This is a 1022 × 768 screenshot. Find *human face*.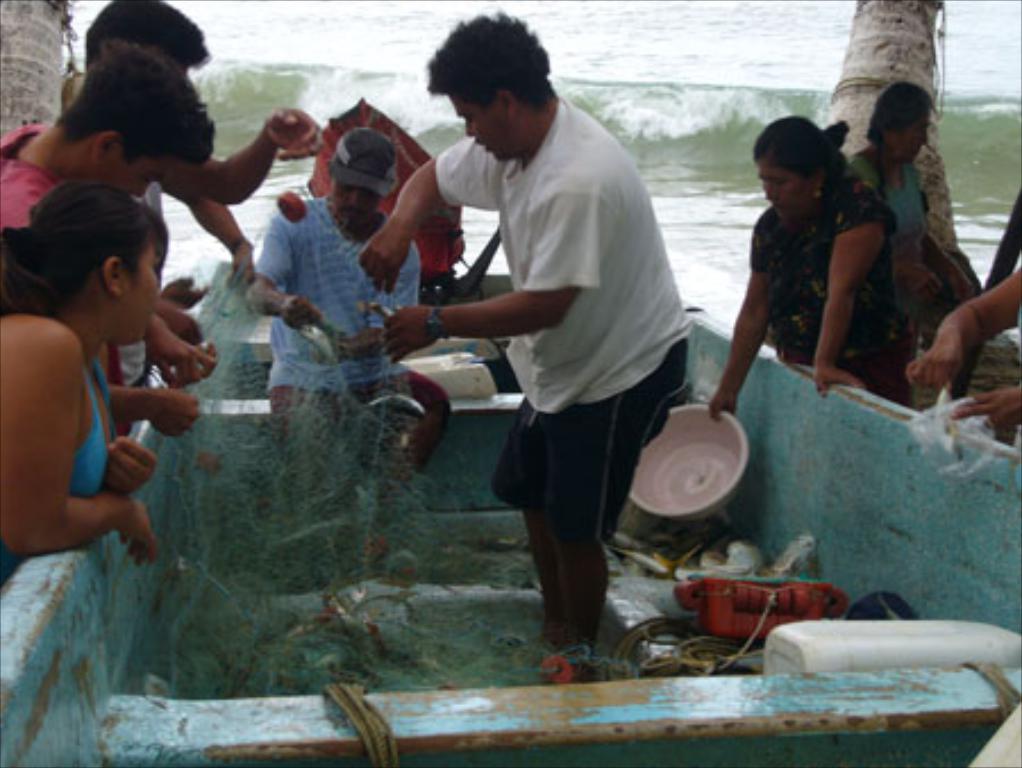
Bounding box: x1=320, y1=182, x2=377, y2=243.
